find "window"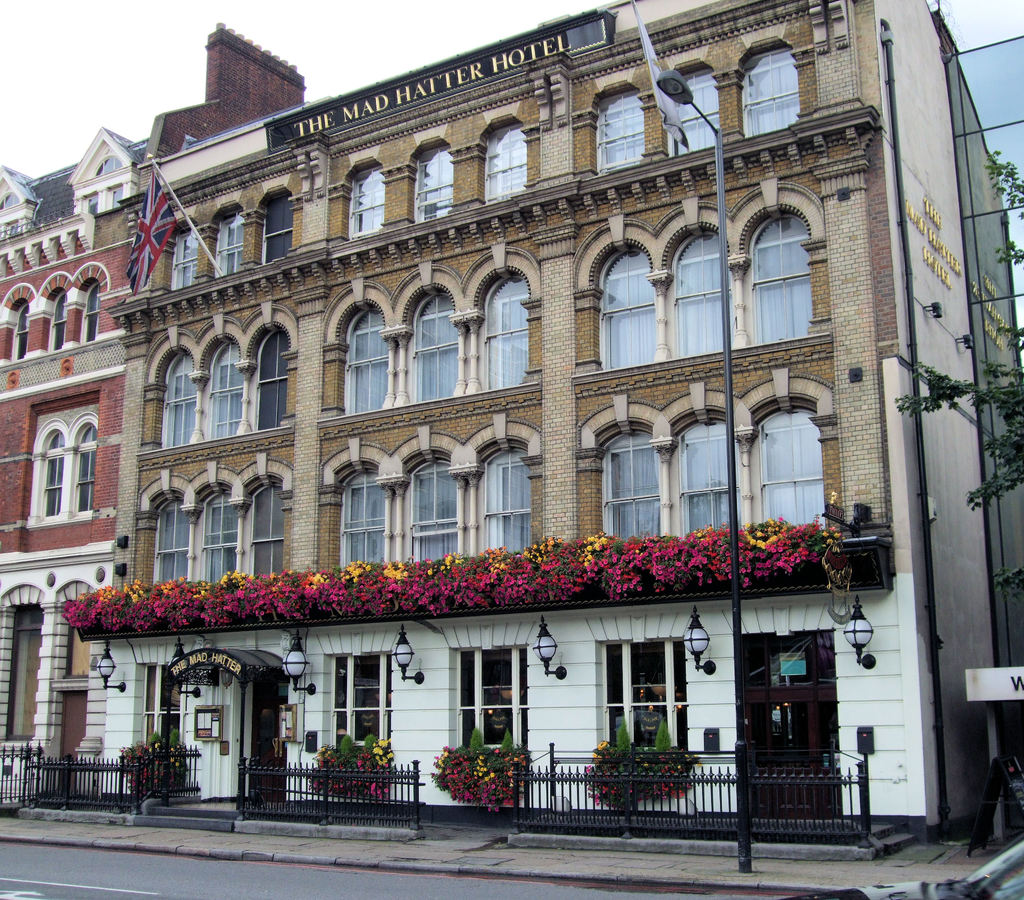
[x1=241, y1=301, x2=297, y2=434]
